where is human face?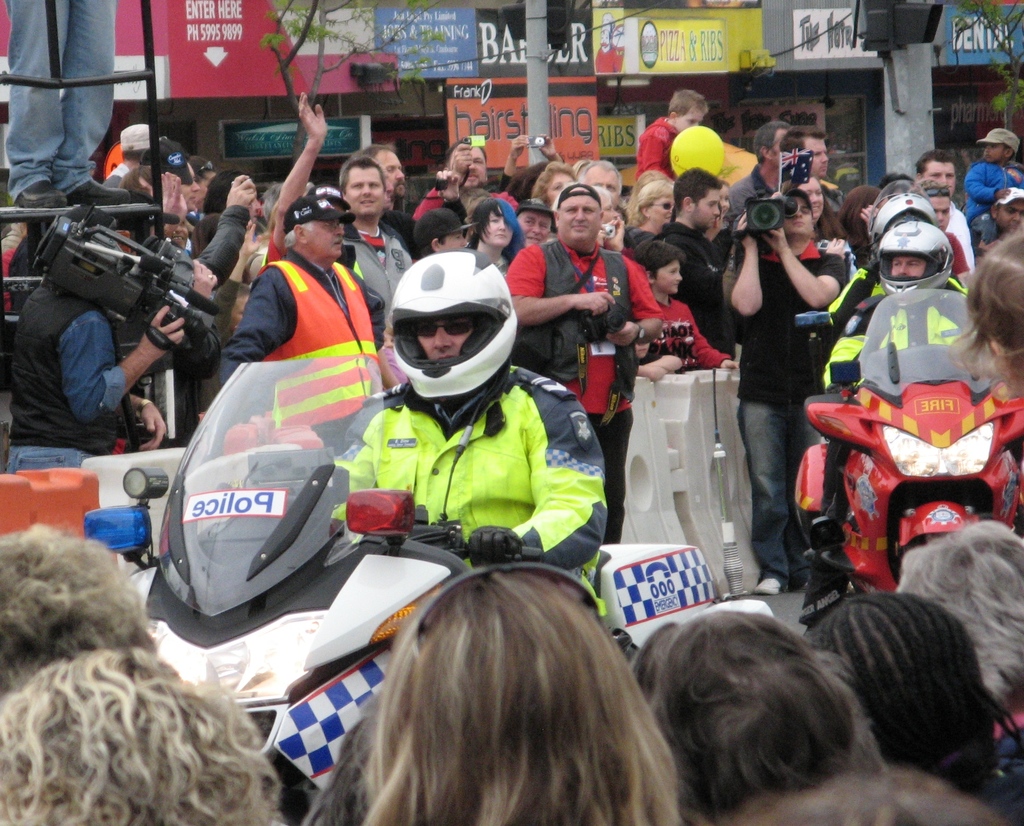
bbox(476, 211, 516, 248).
